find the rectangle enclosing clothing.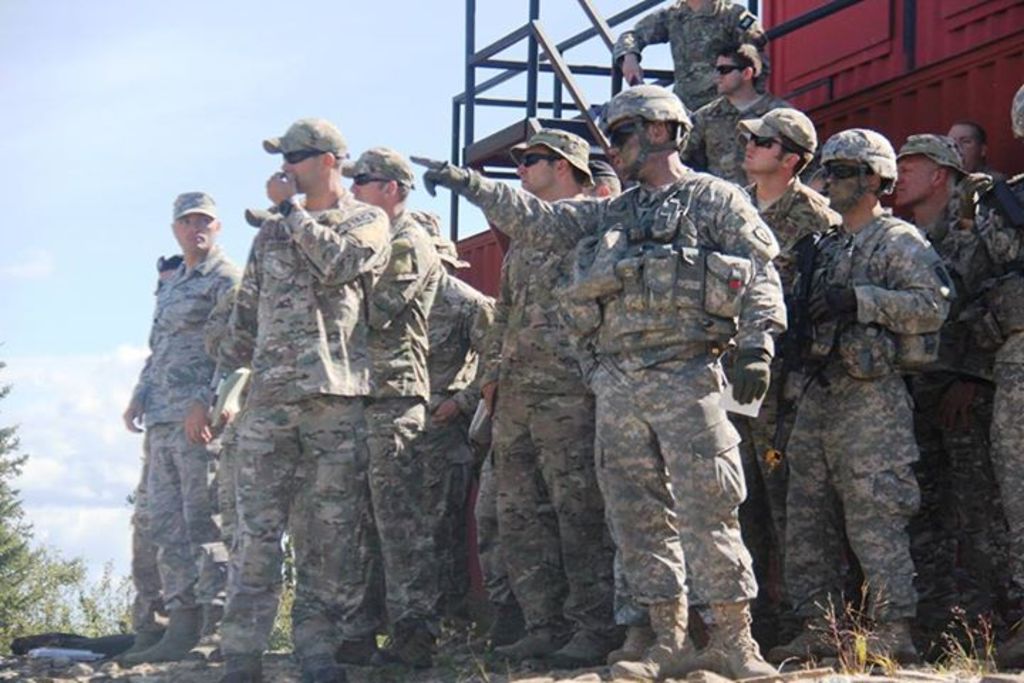
crop(893, 182, 1004, 647).
